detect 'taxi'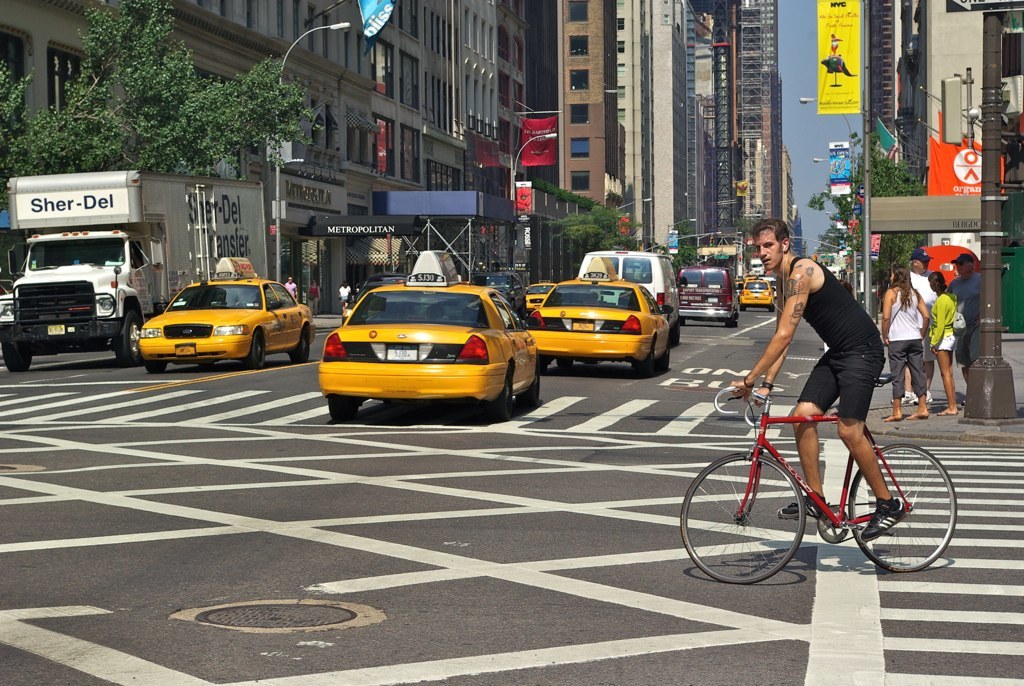
(519, 279, 556, 312)
